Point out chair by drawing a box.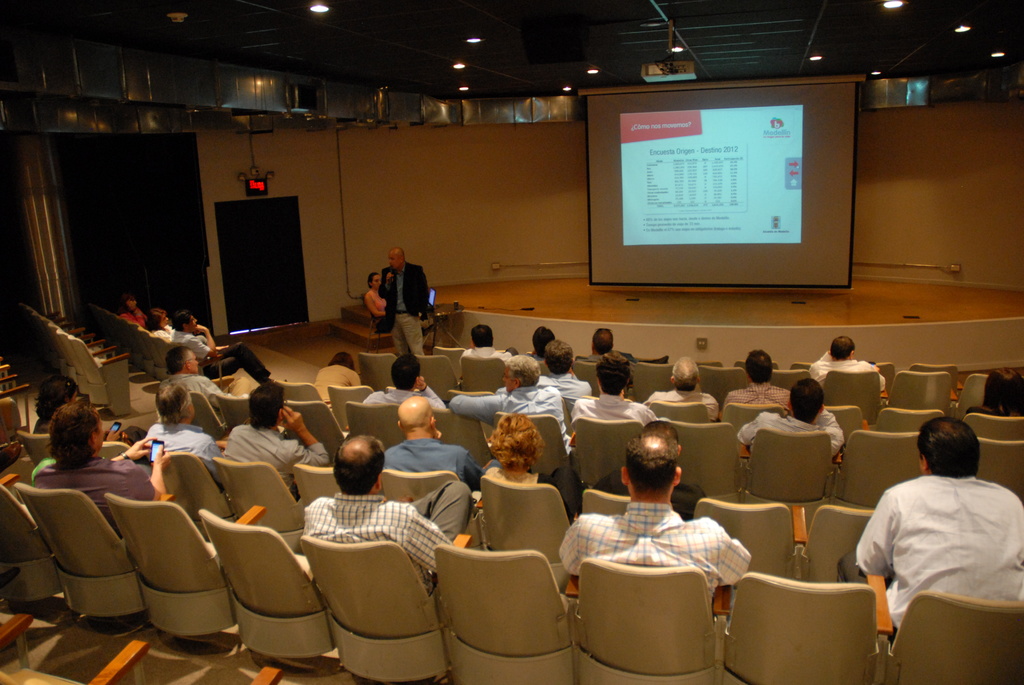
{"x1": 431, "y1": 345, "x2": 463, "y2": 368}.
